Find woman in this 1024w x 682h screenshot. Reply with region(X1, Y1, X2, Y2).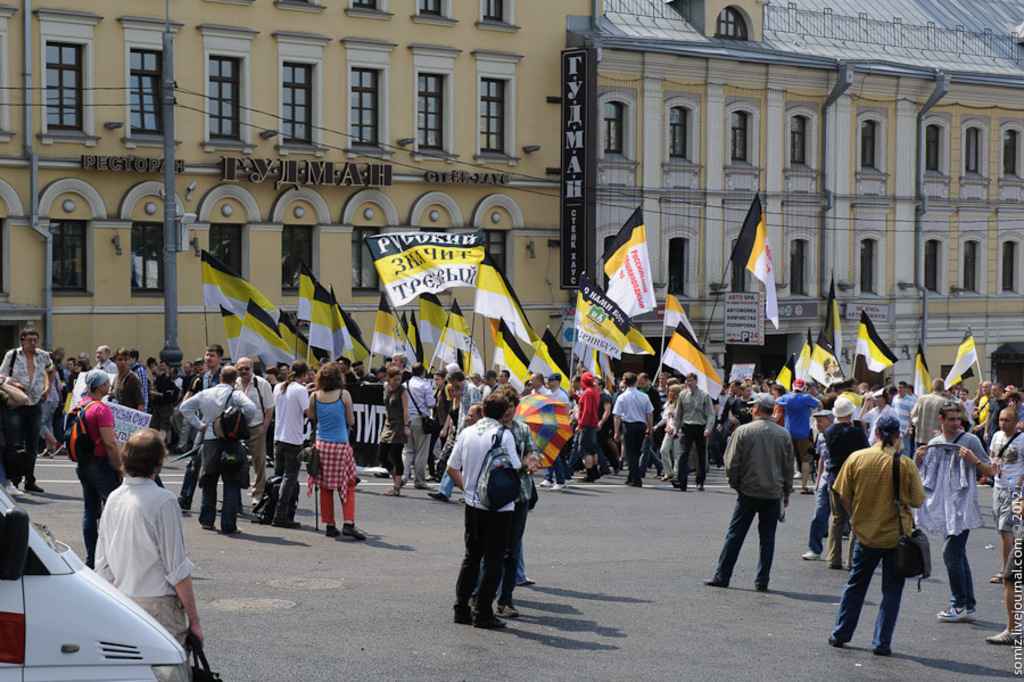
region(307, 363, 362, 541).
